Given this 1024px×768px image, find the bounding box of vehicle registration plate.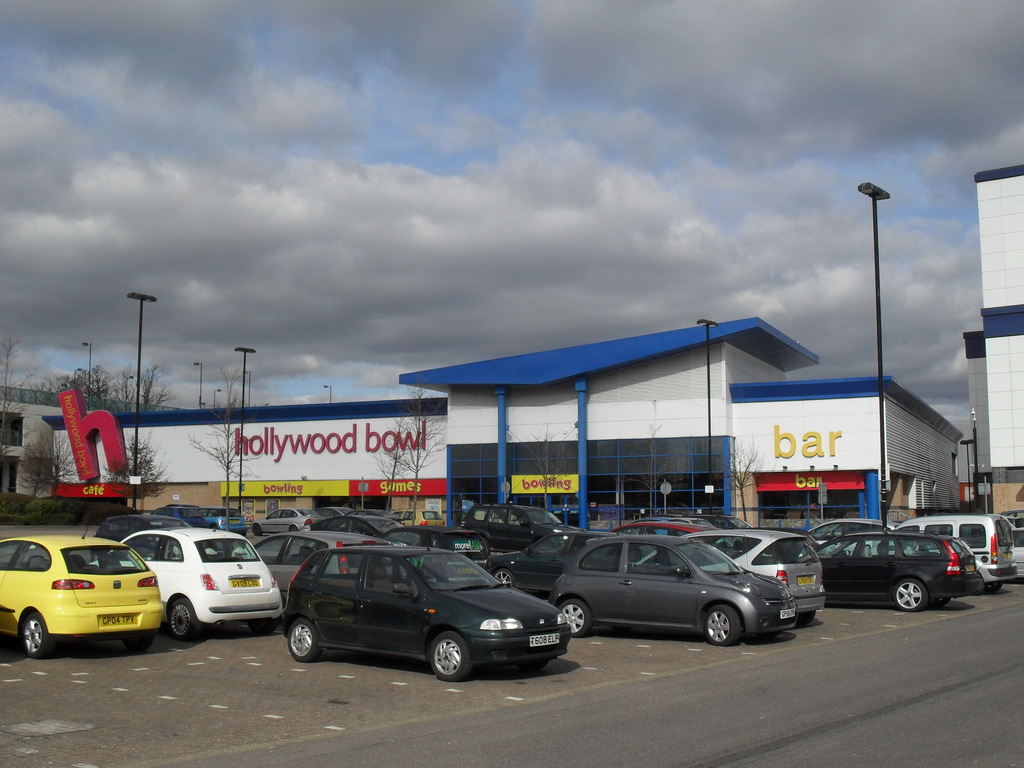
[x1=796, y1=574, x2=813, y2=585].
